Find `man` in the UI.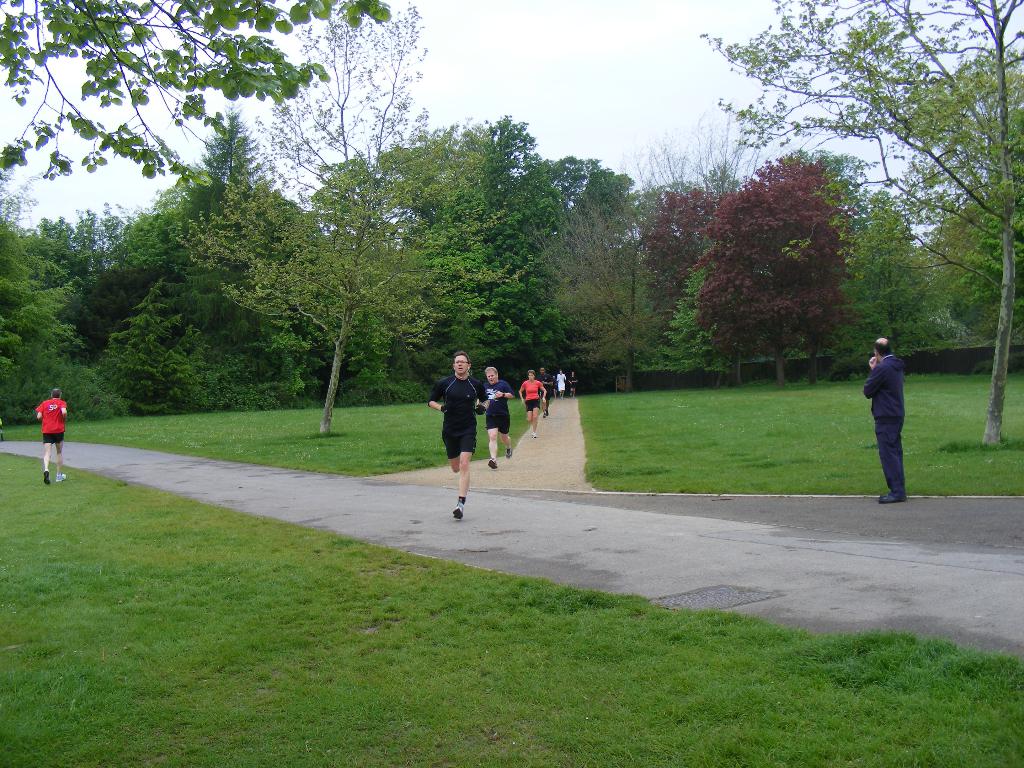
UI element at <bbox>851, 326, 935, 507</bbox>.
